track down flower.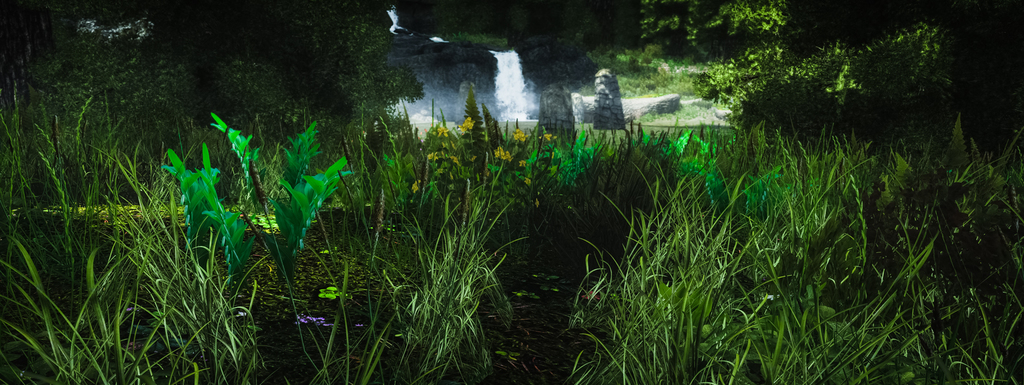
Tracked to <region>540, 133, 550, 142</region>.
